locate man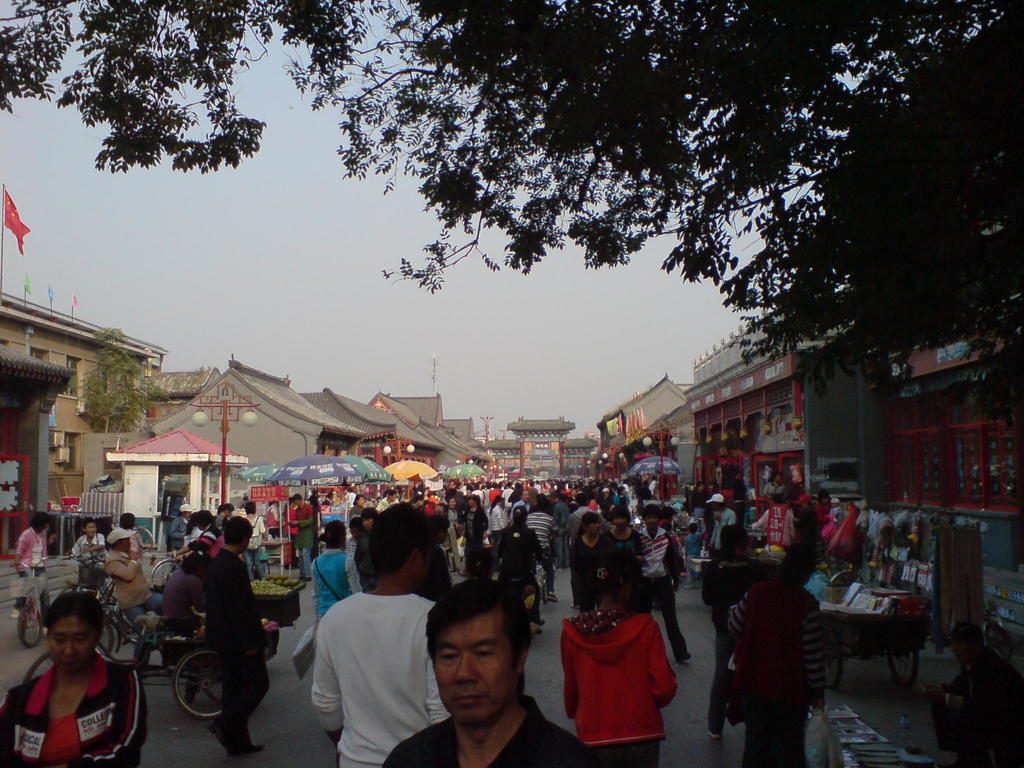
(x1=640, y1=505, x2=690, y2=664)
